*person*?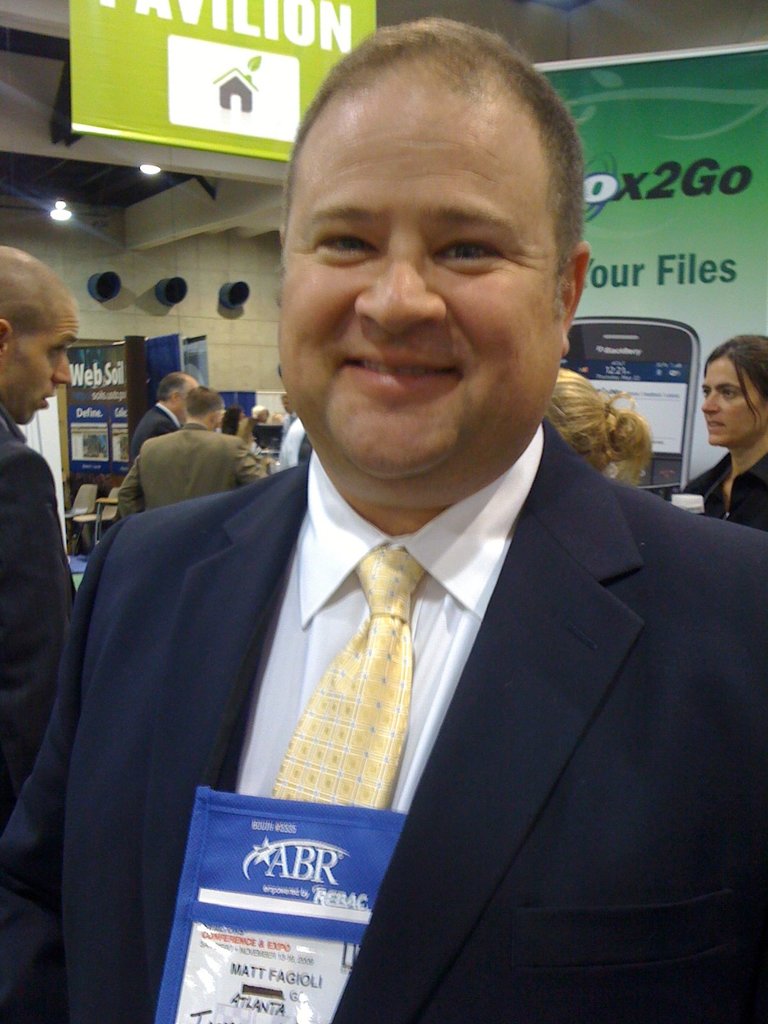
[left=677, top=337, right=767, bottom=531]
